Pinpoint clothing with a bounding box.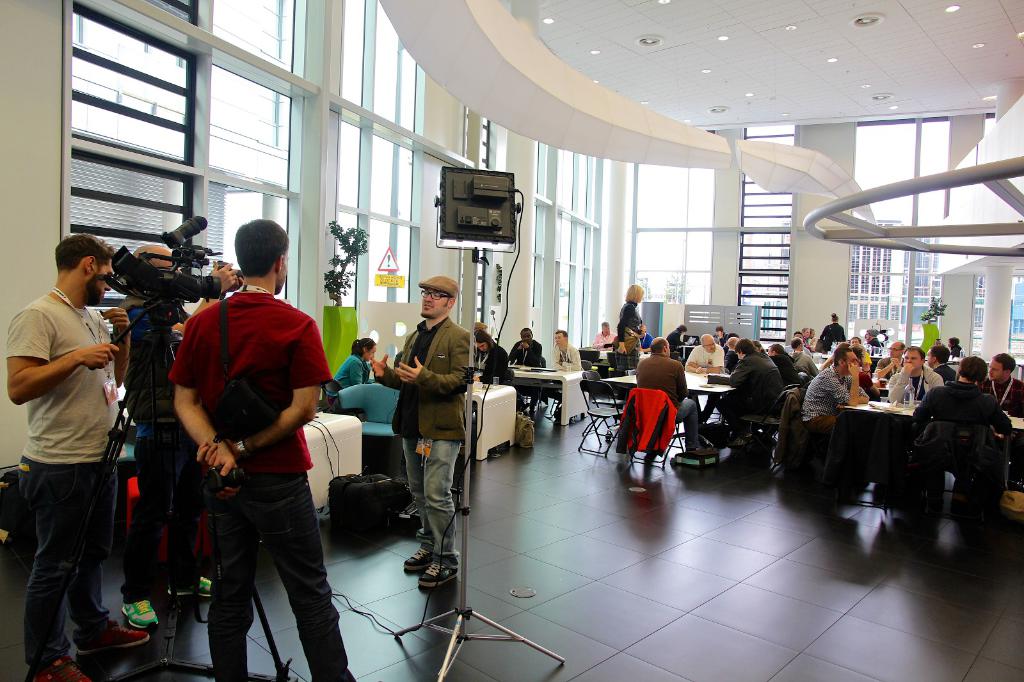
[371, 328, 477, 566].
